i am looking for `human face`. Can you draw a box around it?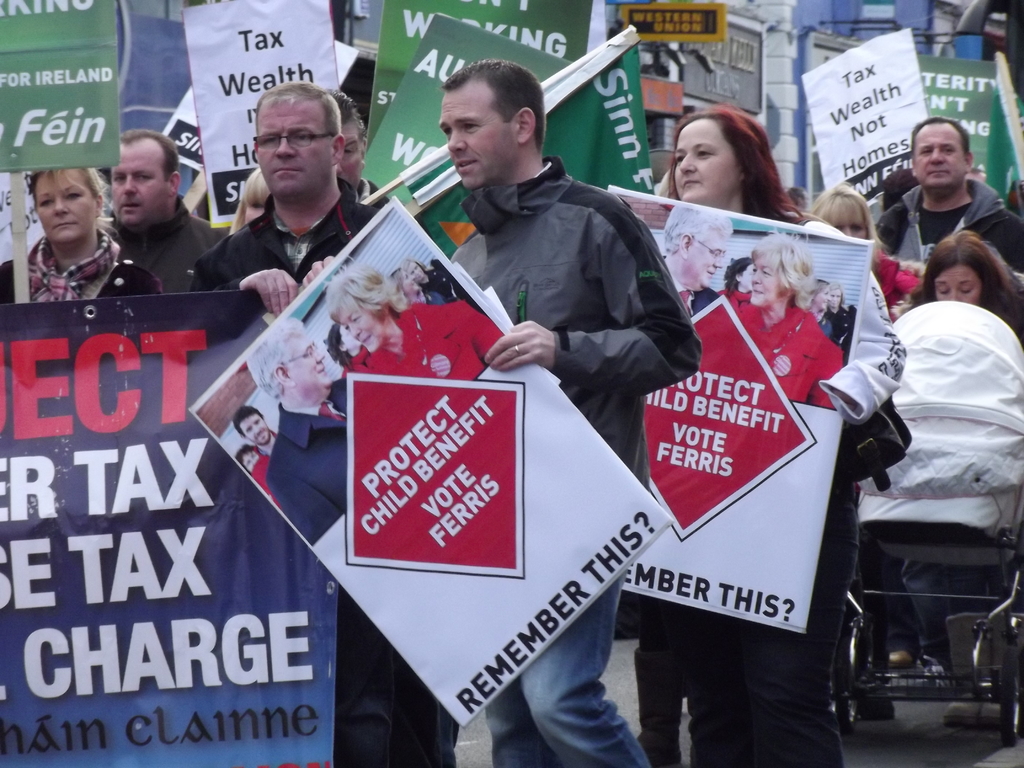
Sure, the bounding box is rect(36, 173, 94, 241).
